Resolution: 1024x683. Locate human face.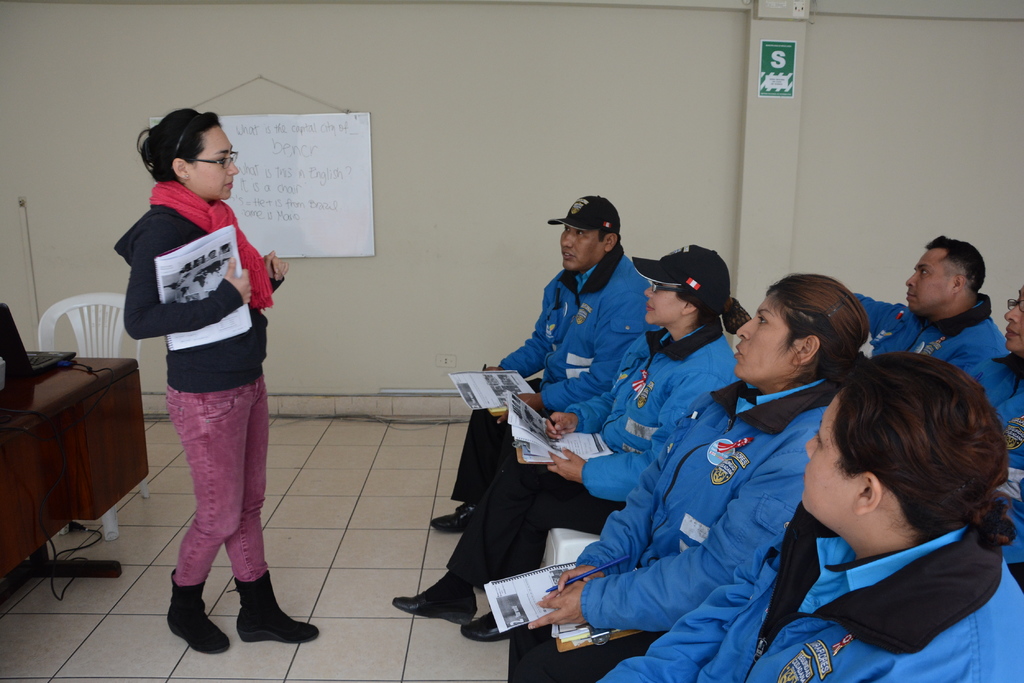
<bbox>640, 278, 686, 326</bbox>.
